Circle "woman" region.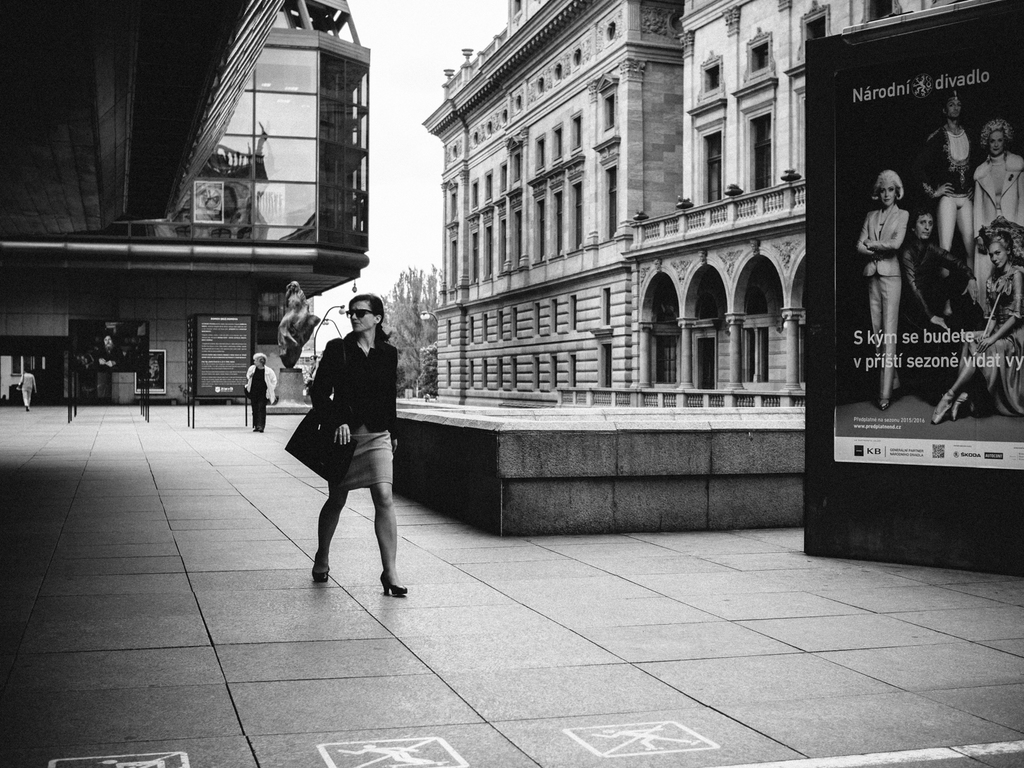
Region: (896,214,985,369).
